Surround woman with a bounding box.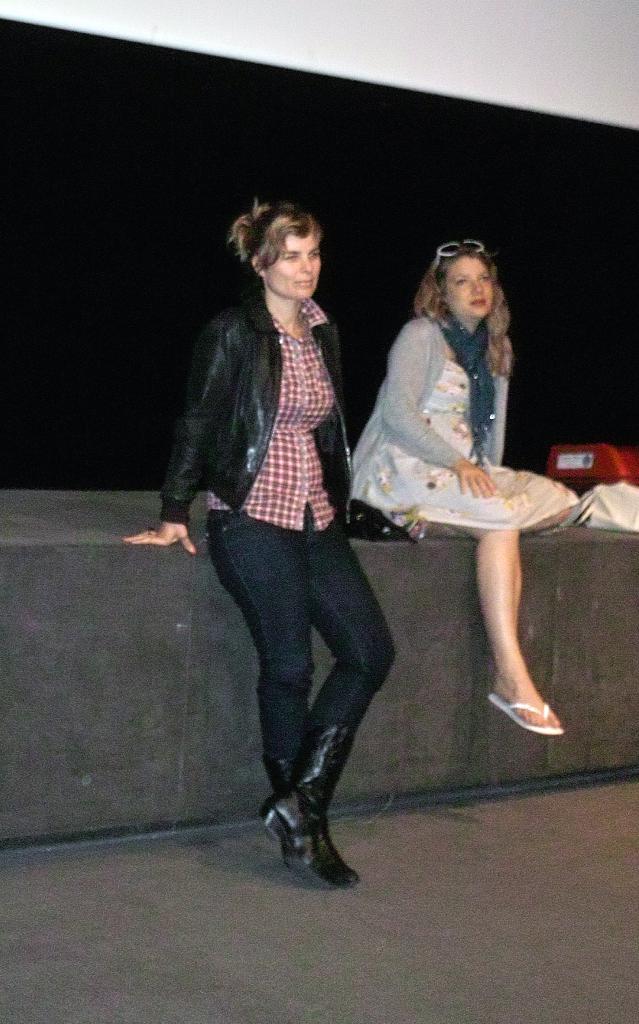
bbox(121, 200, 398, 893).
